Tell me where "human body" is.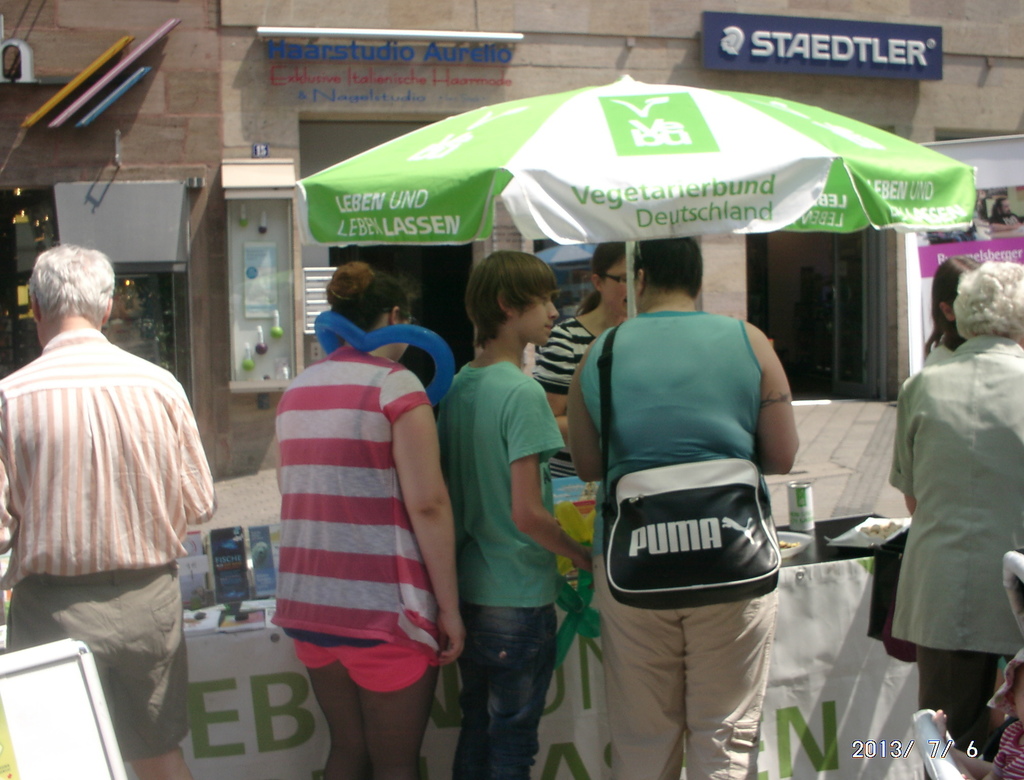
"human body" is at (x1=0, y1=326, x2=224, y2=779).
